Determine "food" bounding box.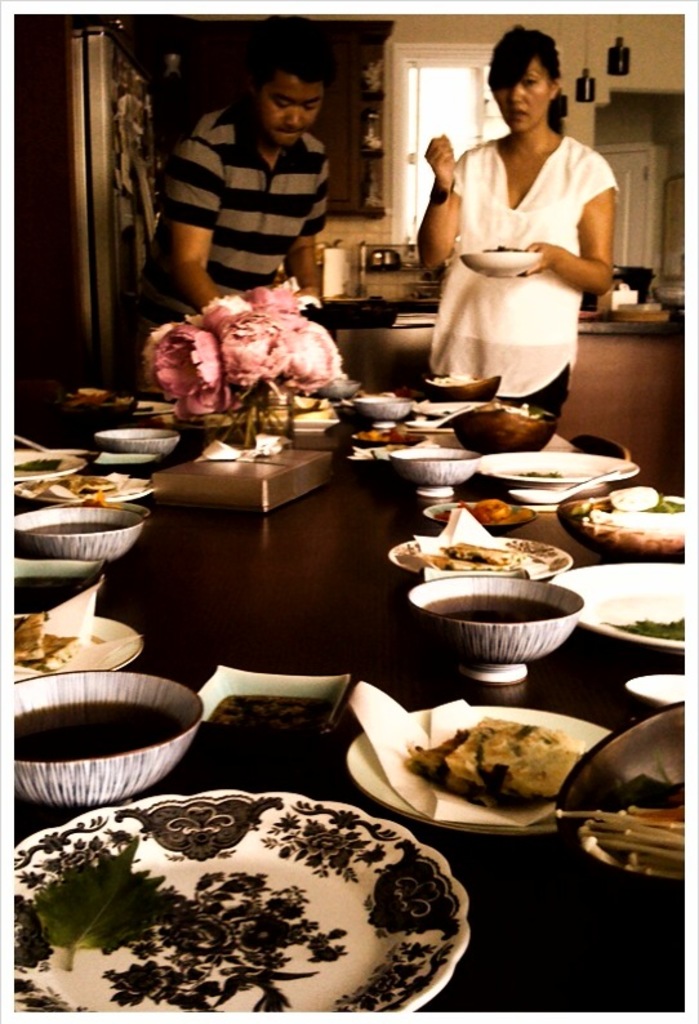
Determined: bbox(422, 593, 565, 625).
